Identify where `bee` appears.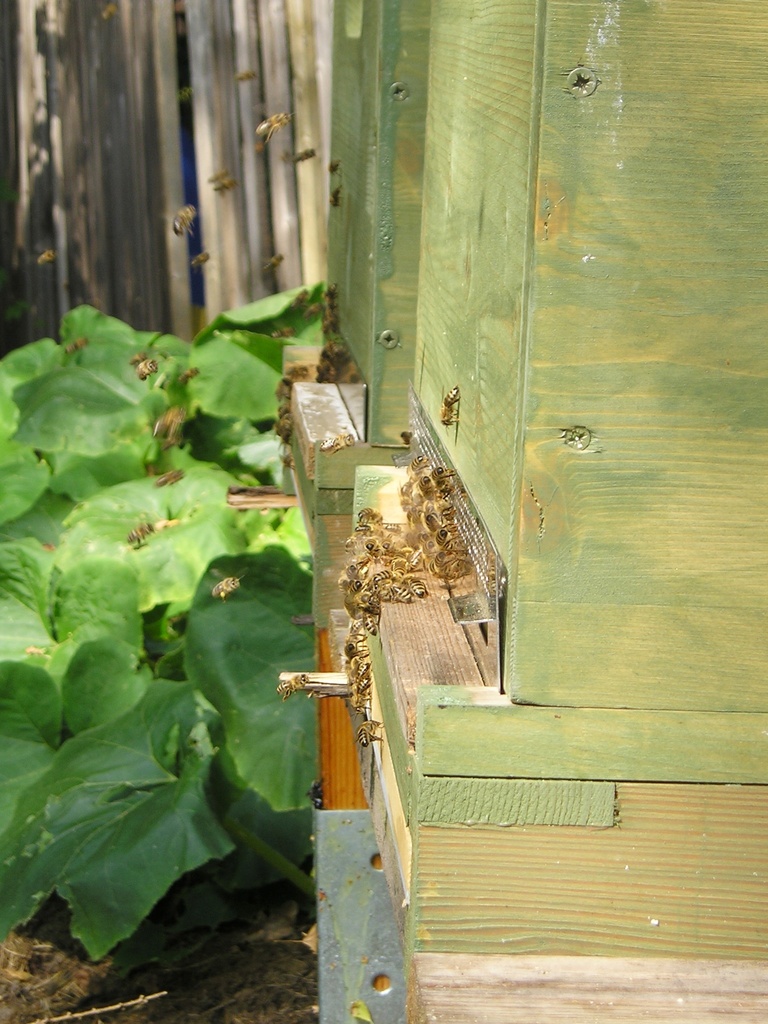
Appears at <box>392,559,408,580</box>.
